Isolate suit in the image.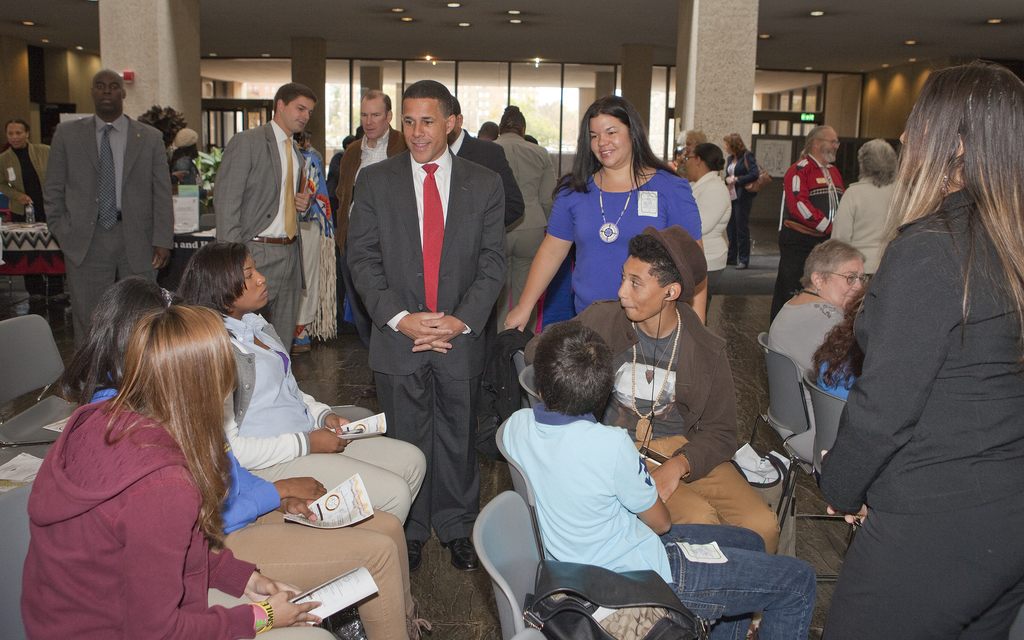
Isolated region: 337/61/515/545.
